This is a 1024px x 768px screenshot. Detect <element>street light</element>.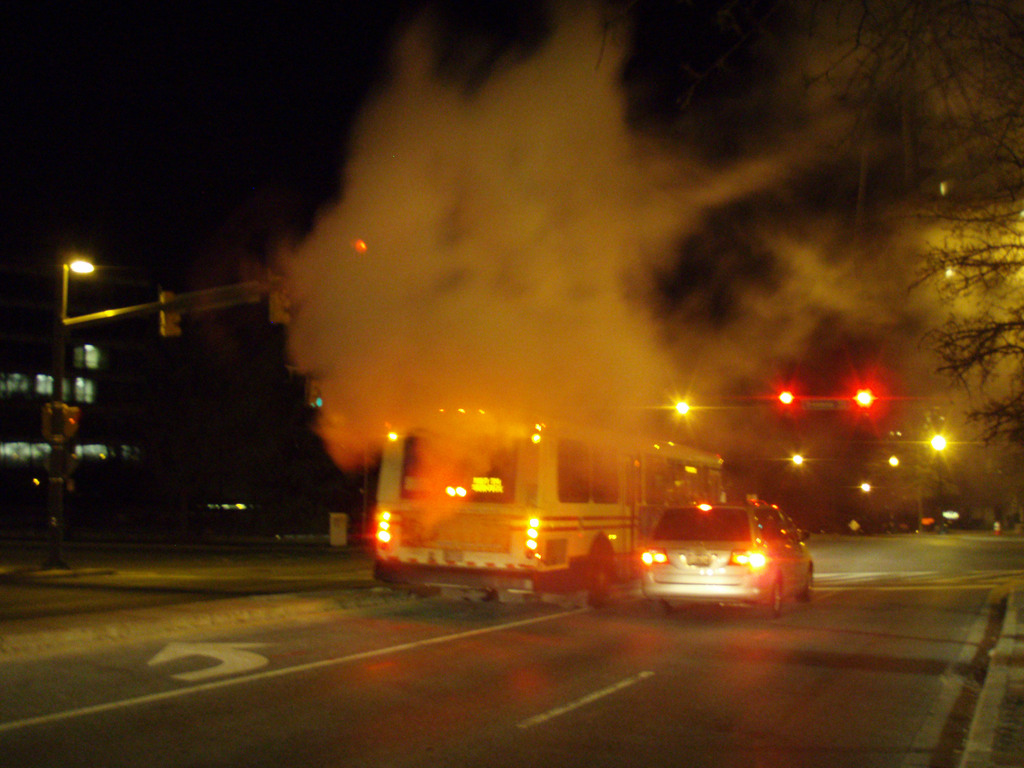
Rect(850, 477, 877, 498).
